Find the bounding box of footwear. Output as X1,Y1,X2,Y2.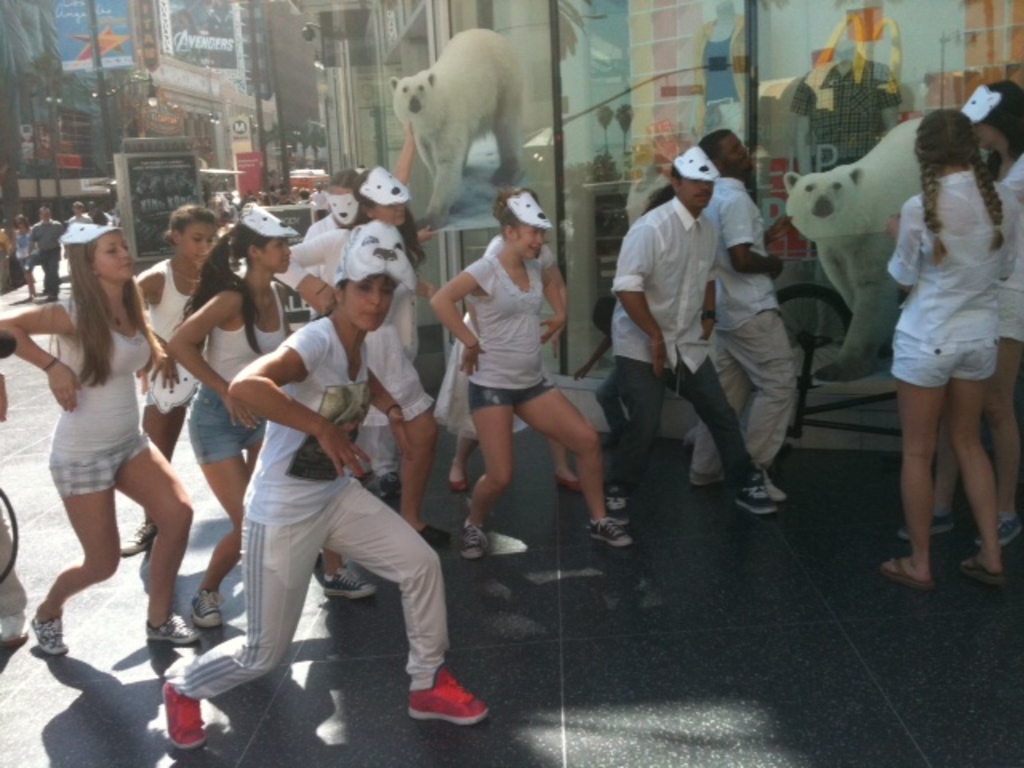
962,554,1006,586.
